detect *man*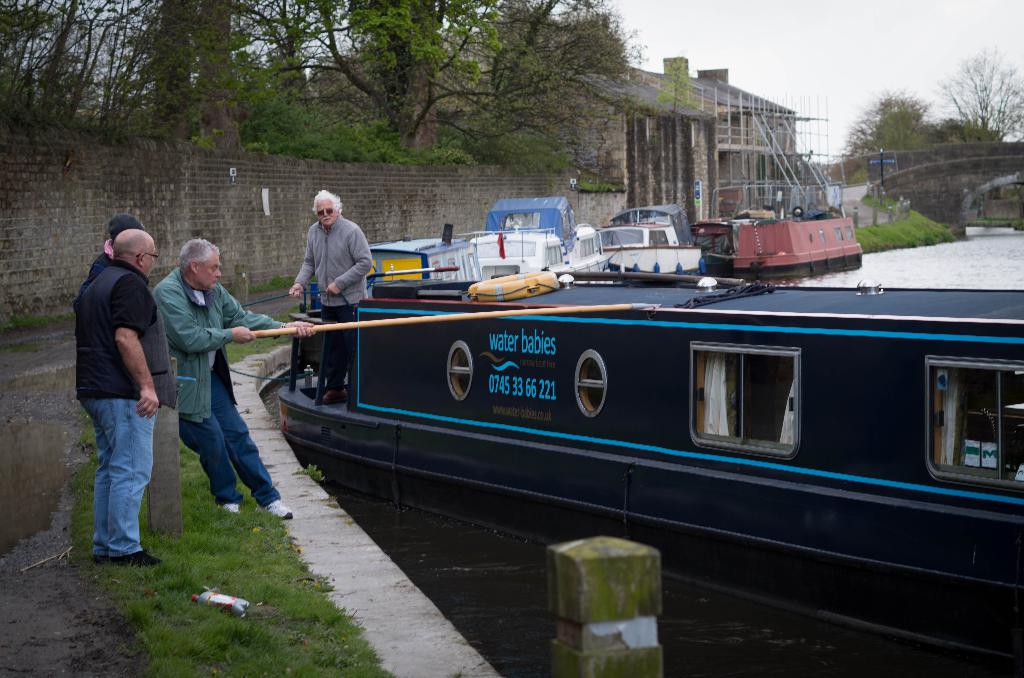
pyautogui.locateOnScreen(83, 213, 141, 298)
